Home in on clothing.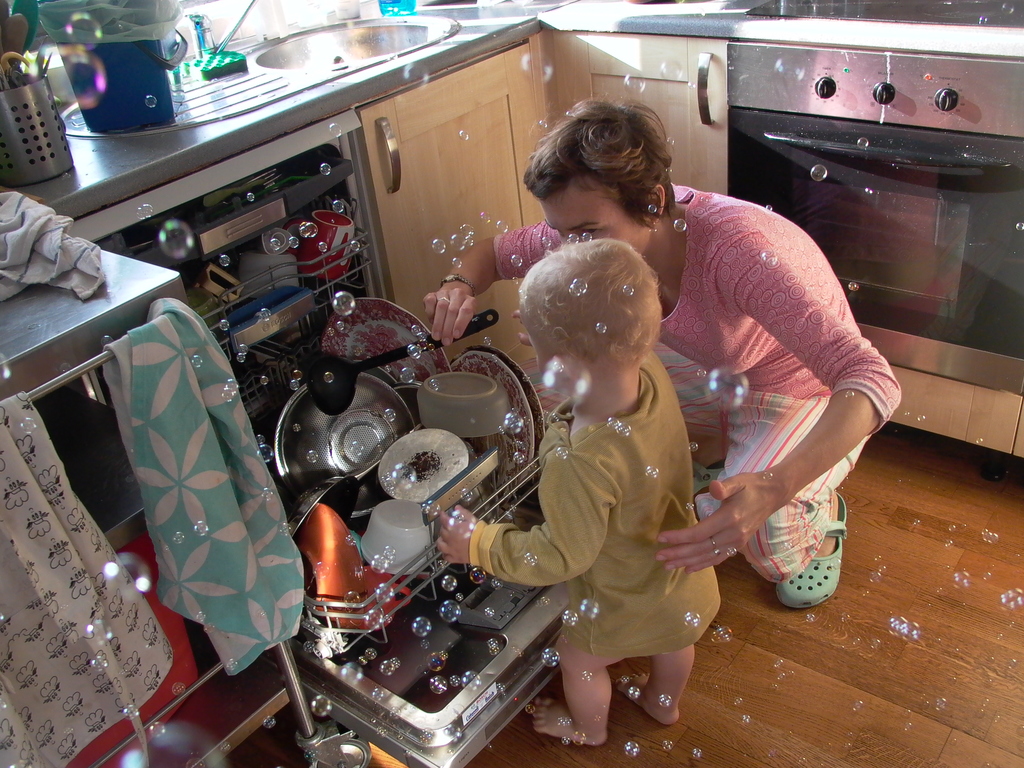
Homed in at [x1=493, y1=183, x2=899, y2=586].
